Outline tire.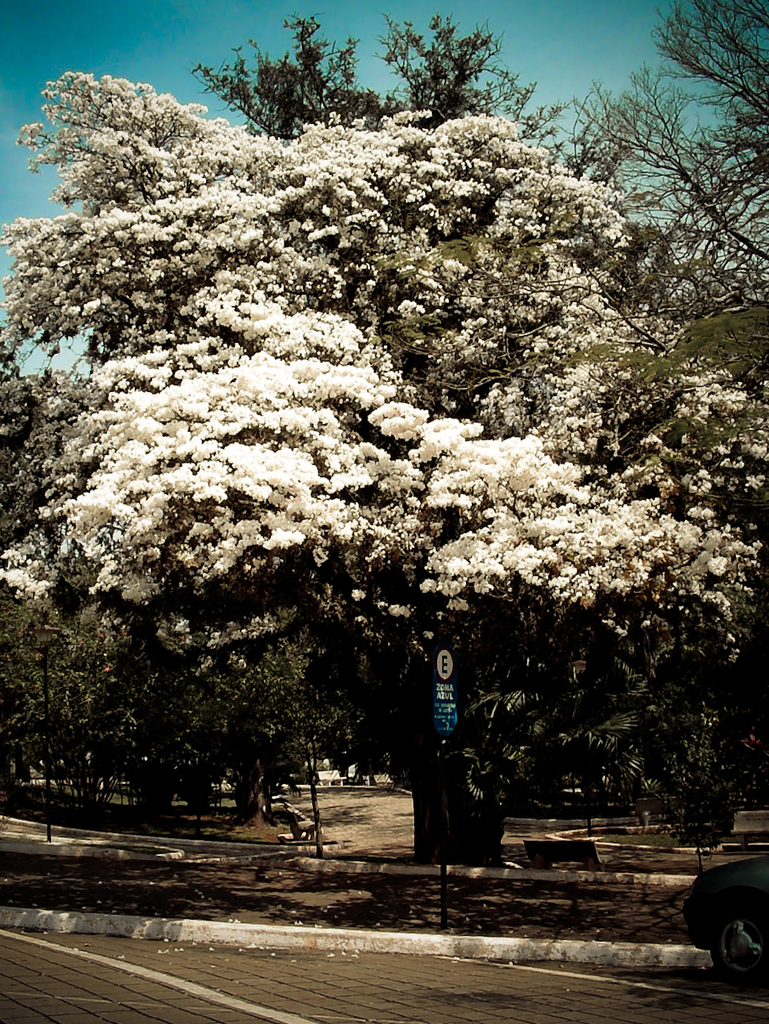
Outline: x1=713 y1=910 x2=768 y2=984.
